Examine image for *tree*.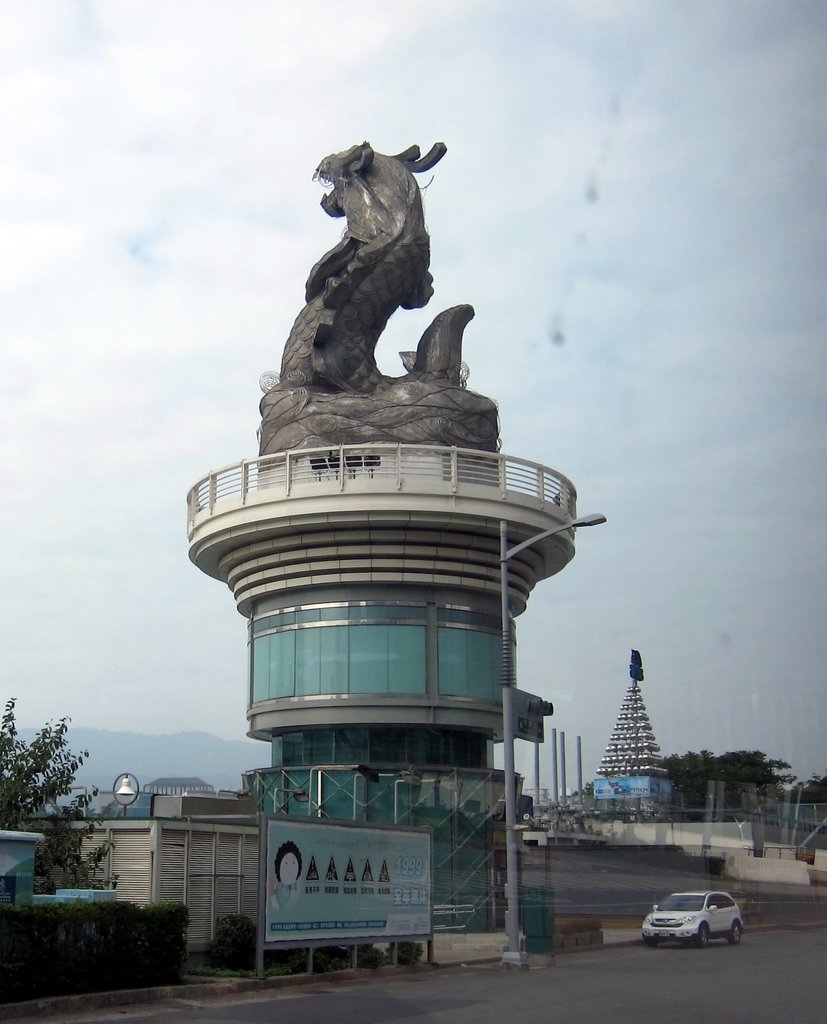
Examination result: locate(8, 723, 84, 858).
